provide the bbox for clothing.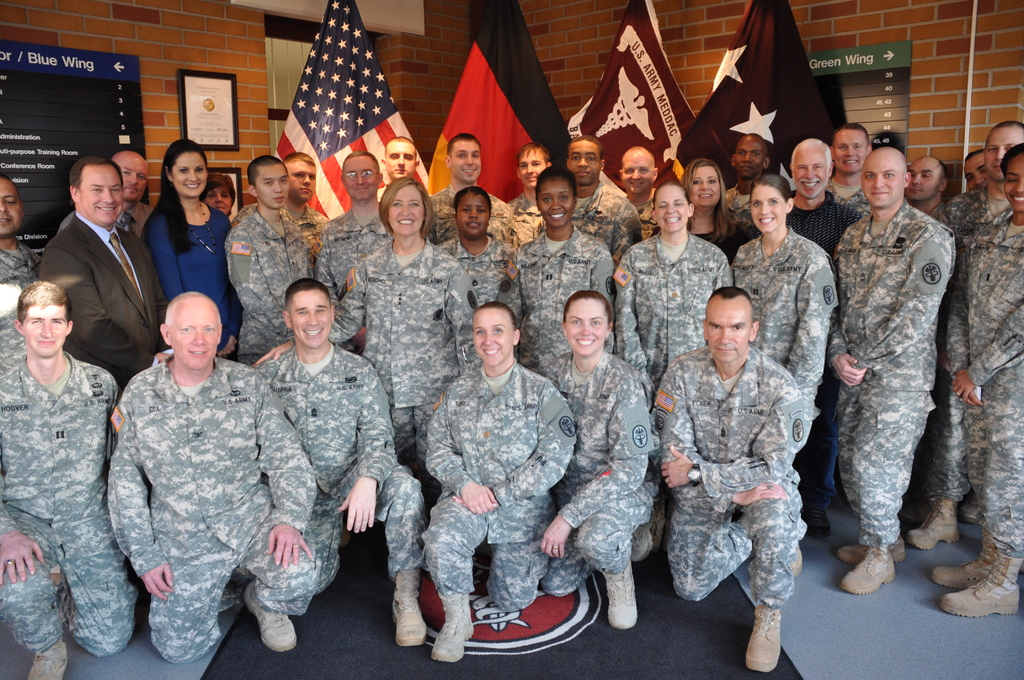
region(308, 204, 396, 299).
